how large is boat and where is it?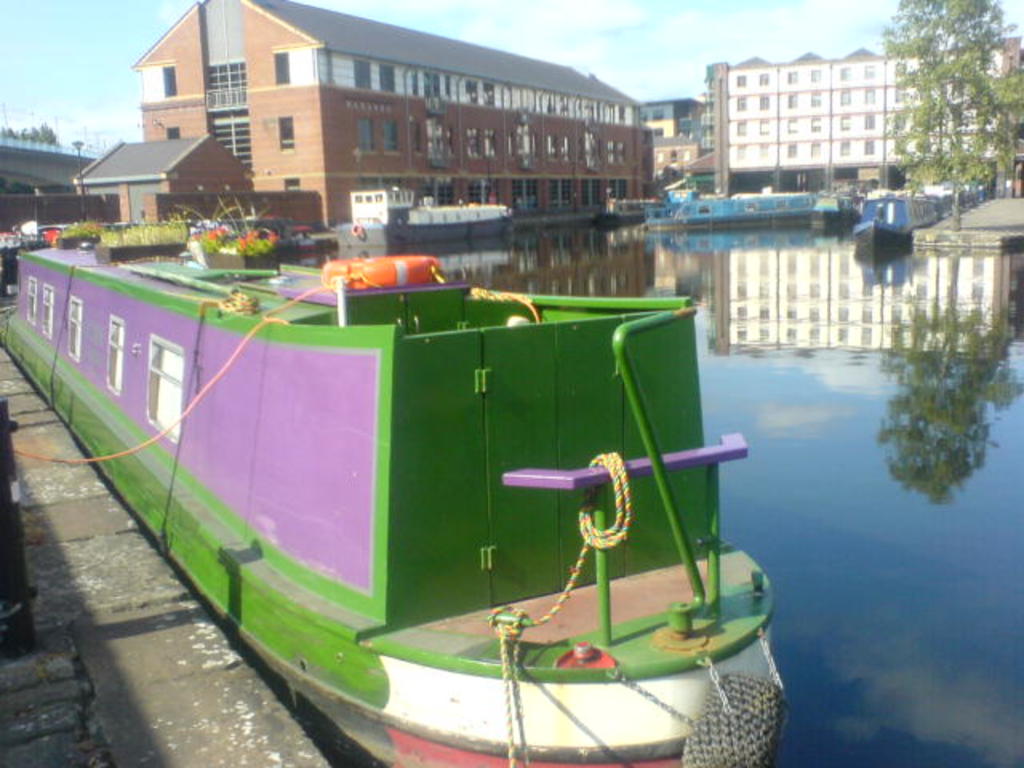
Bounding box: 638:184:835:232.
